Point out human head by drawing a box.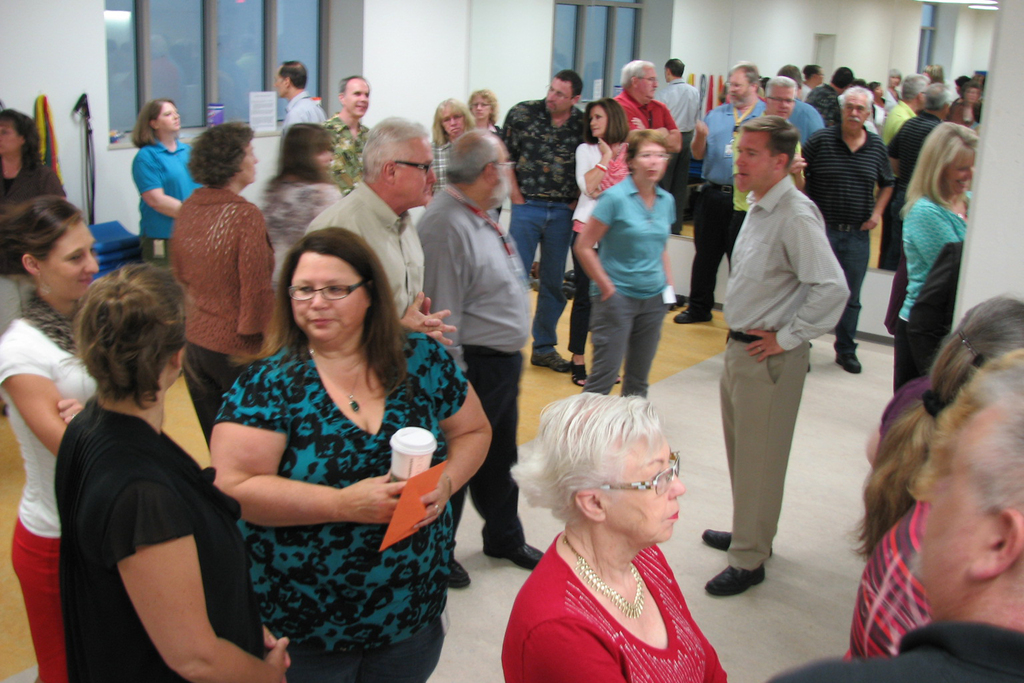
[72, 261, 188, 389].
